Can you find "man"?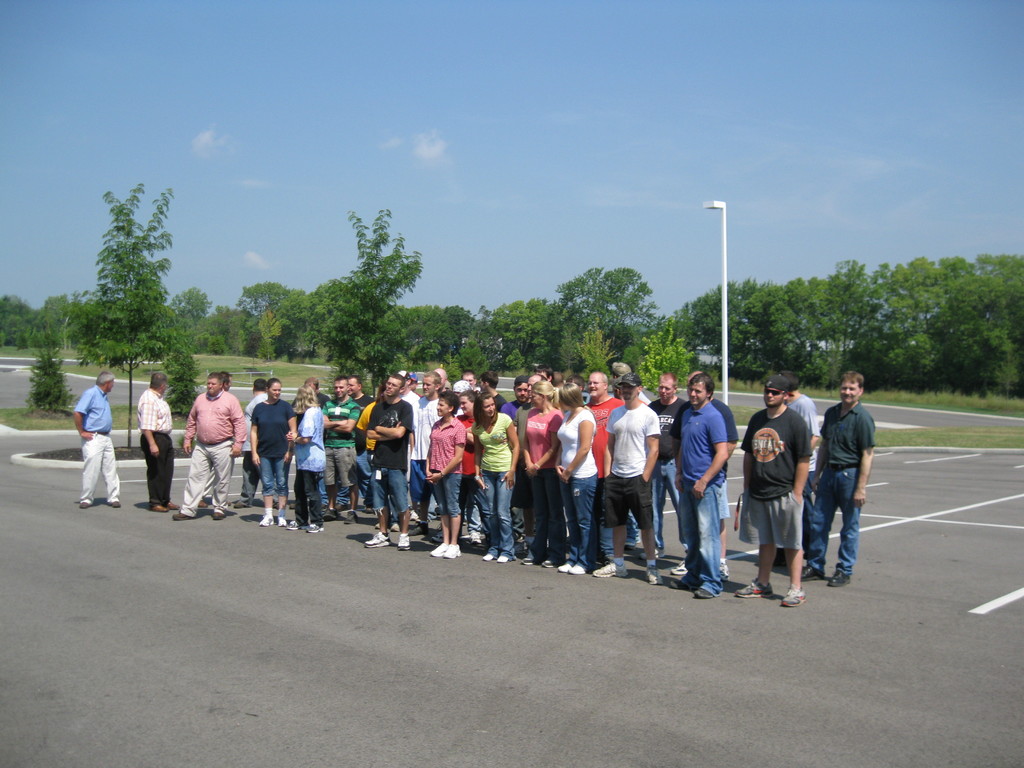
Yes, bounding box: region(506, 373, 526, 417).
